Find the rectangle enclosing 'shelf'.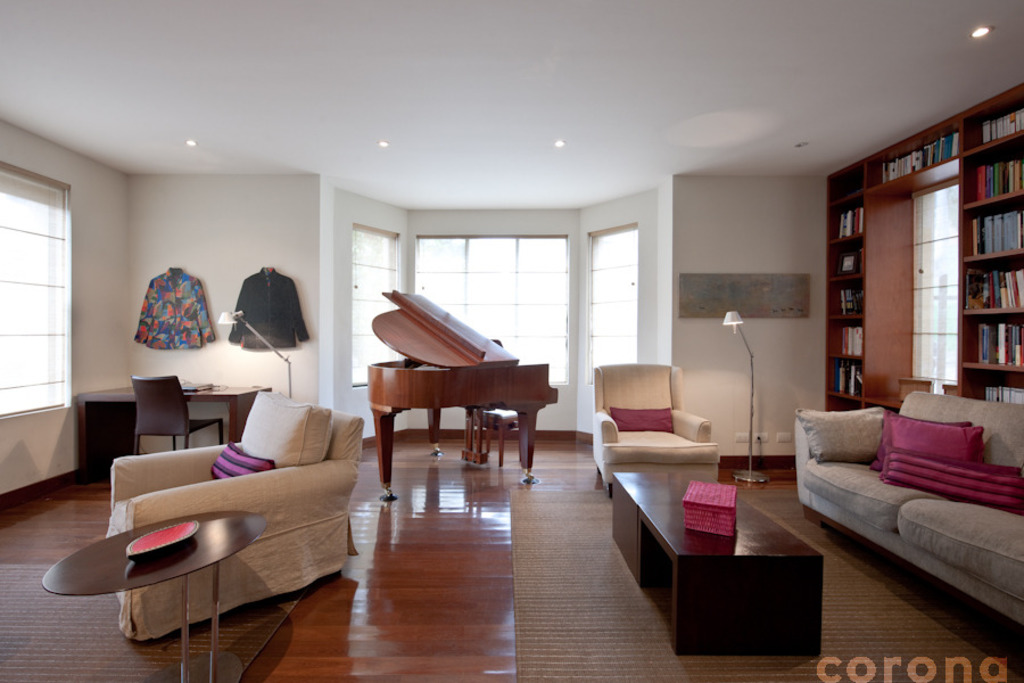
l=814, t=83, r=1023, b=412.
